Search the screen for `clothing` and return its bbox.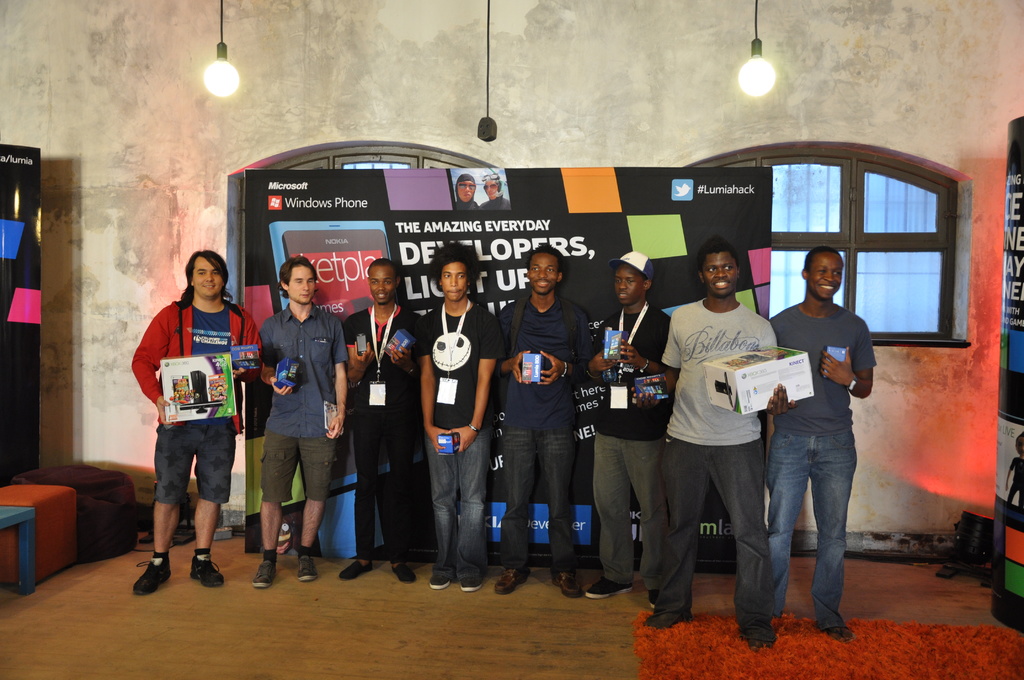
Found: <region>137, 271, 248, 556</region>.
